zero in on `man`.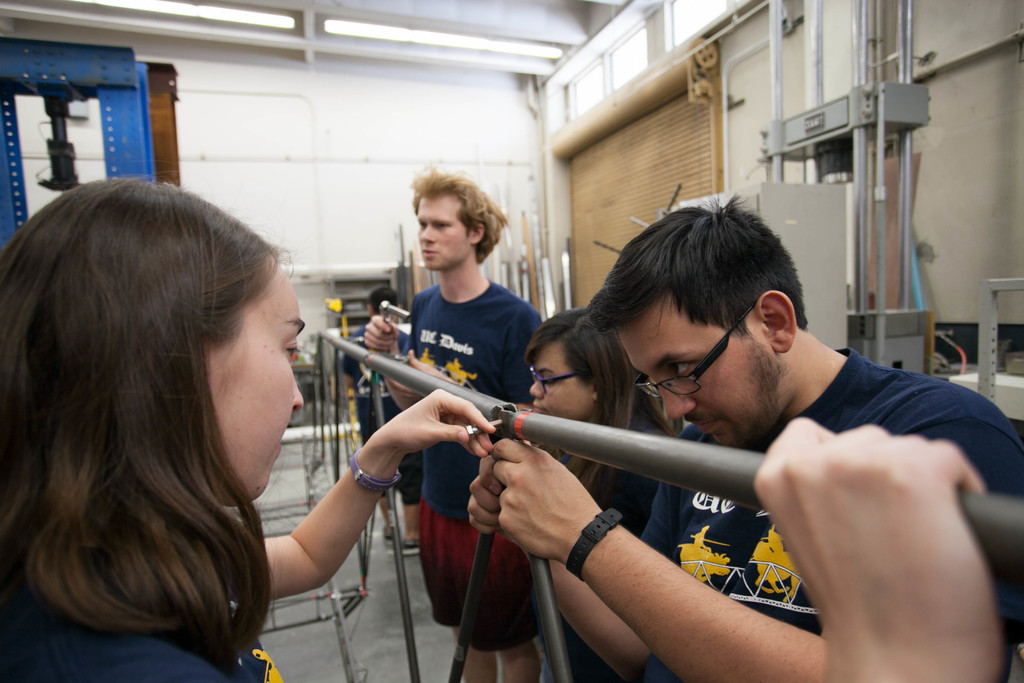
Zeroed in: rect(573, 222, 1023, 661).
